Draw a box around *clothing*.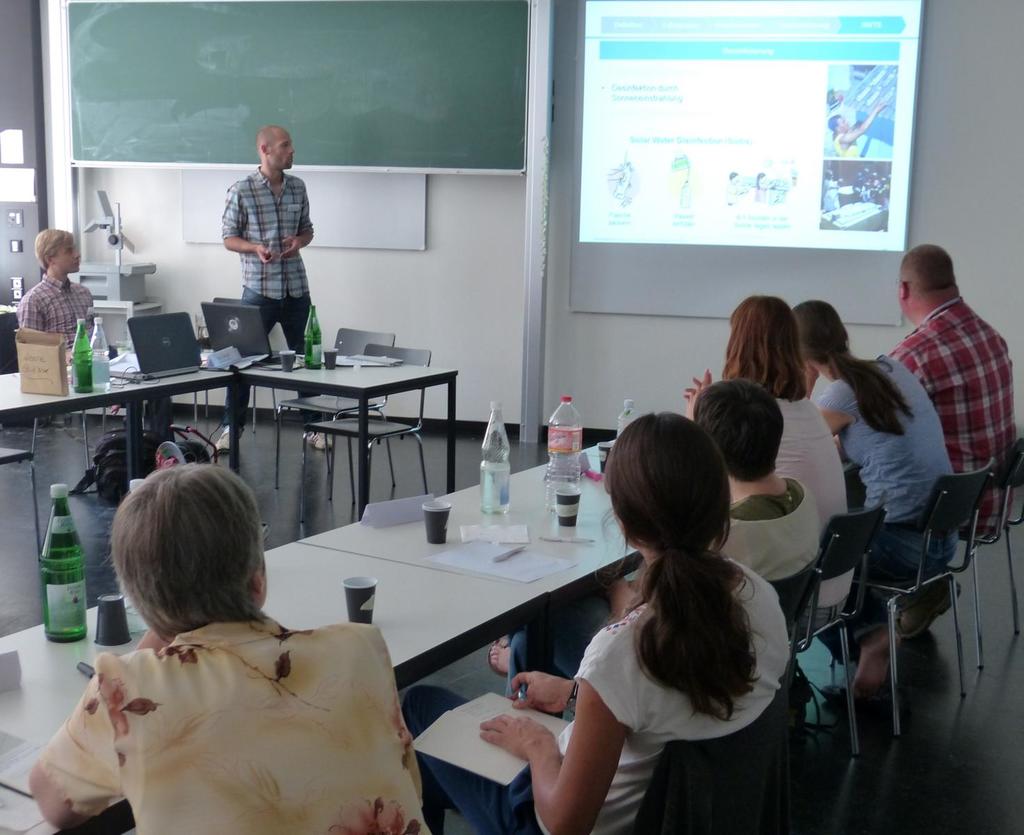
30 595 411 826.
